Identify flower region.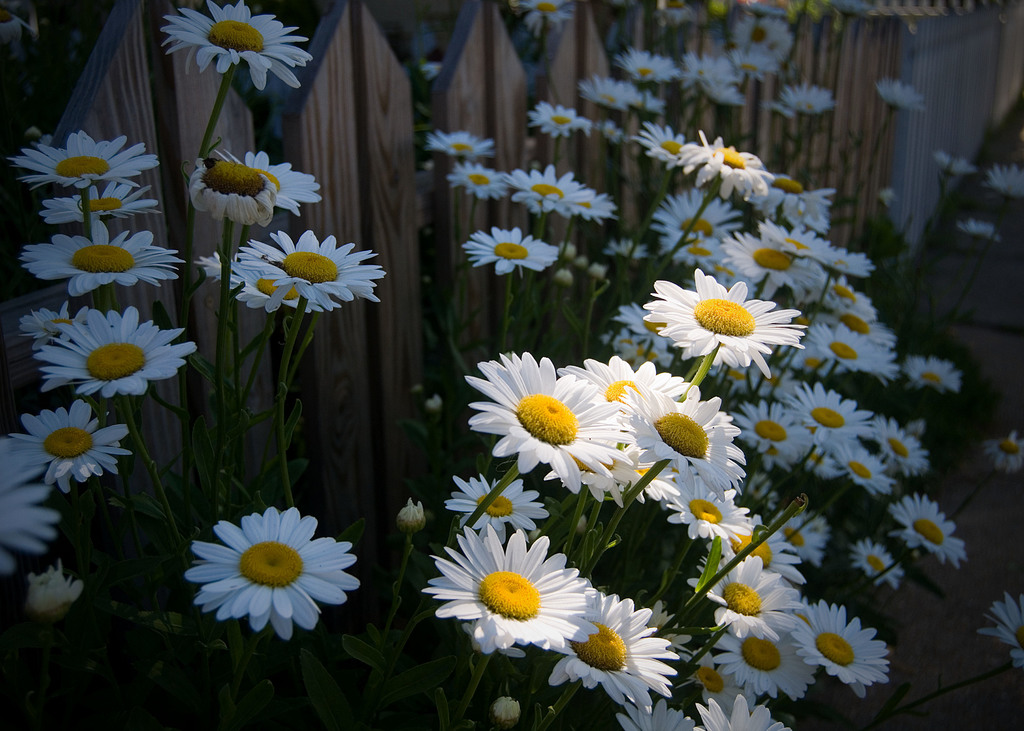
Region: {"left": 419, "top": 526, "right": 596, "bottom": 655}.
